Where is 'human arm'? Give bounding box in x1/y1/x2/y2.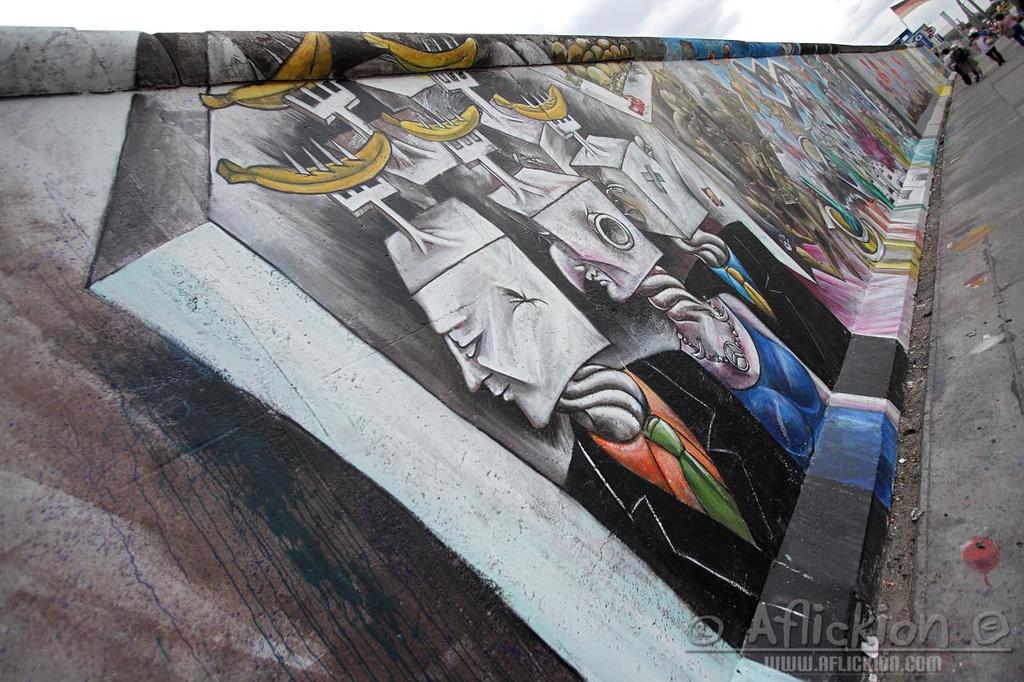
943/57/950/73.
